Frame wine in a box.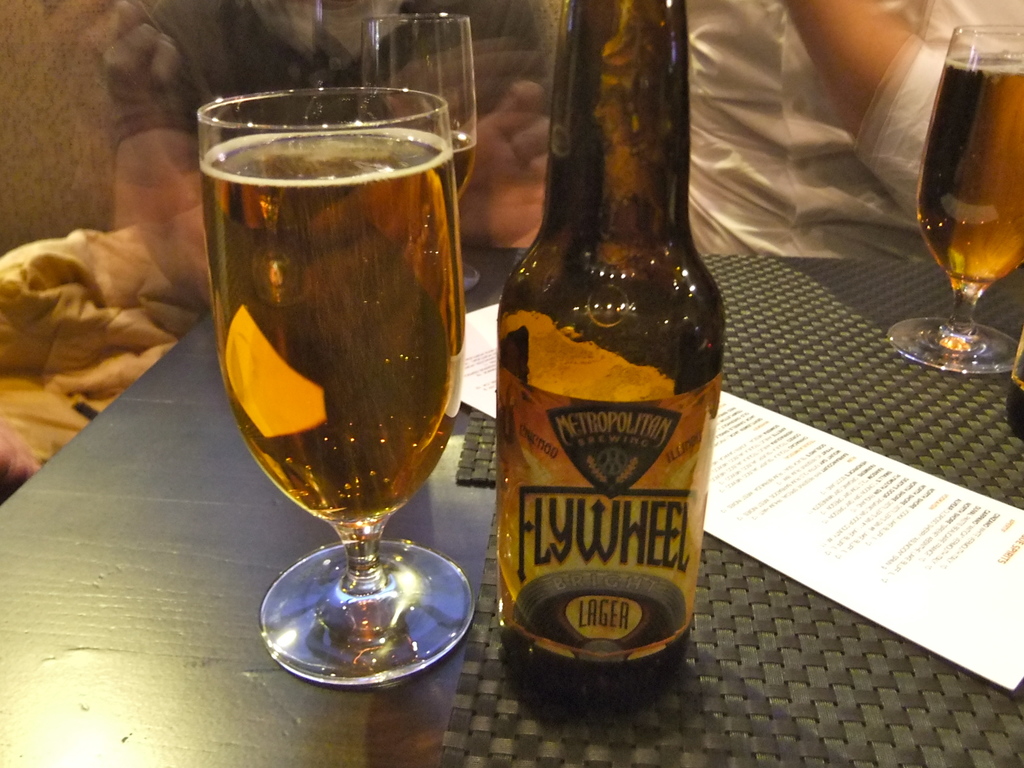
451 131 480 199.
